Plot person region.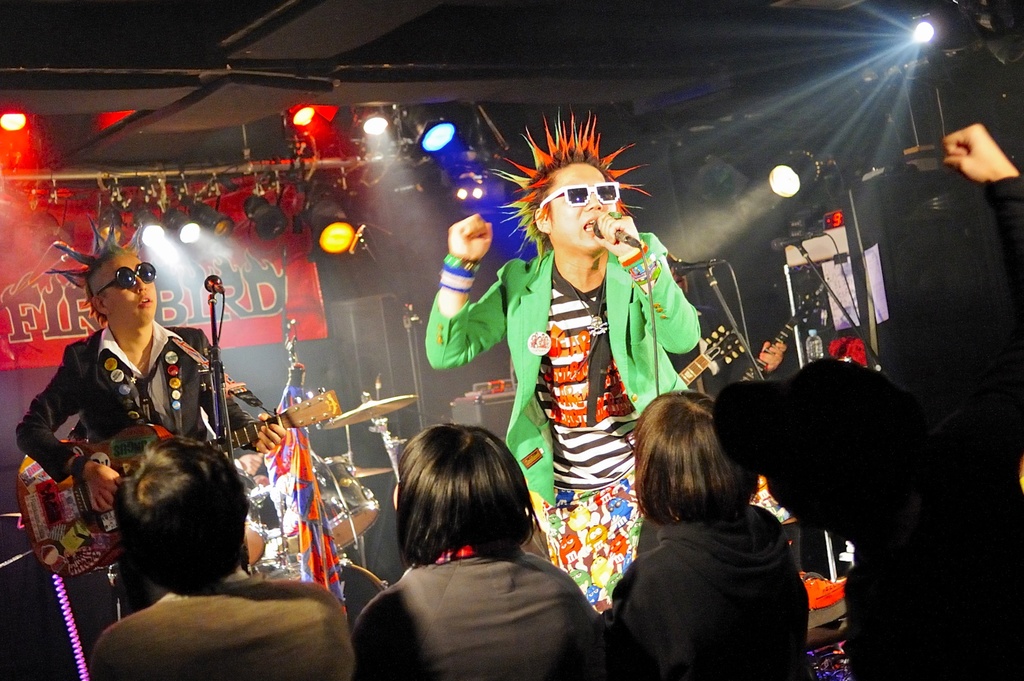
Plotted at [350, 423, 599, 680].
